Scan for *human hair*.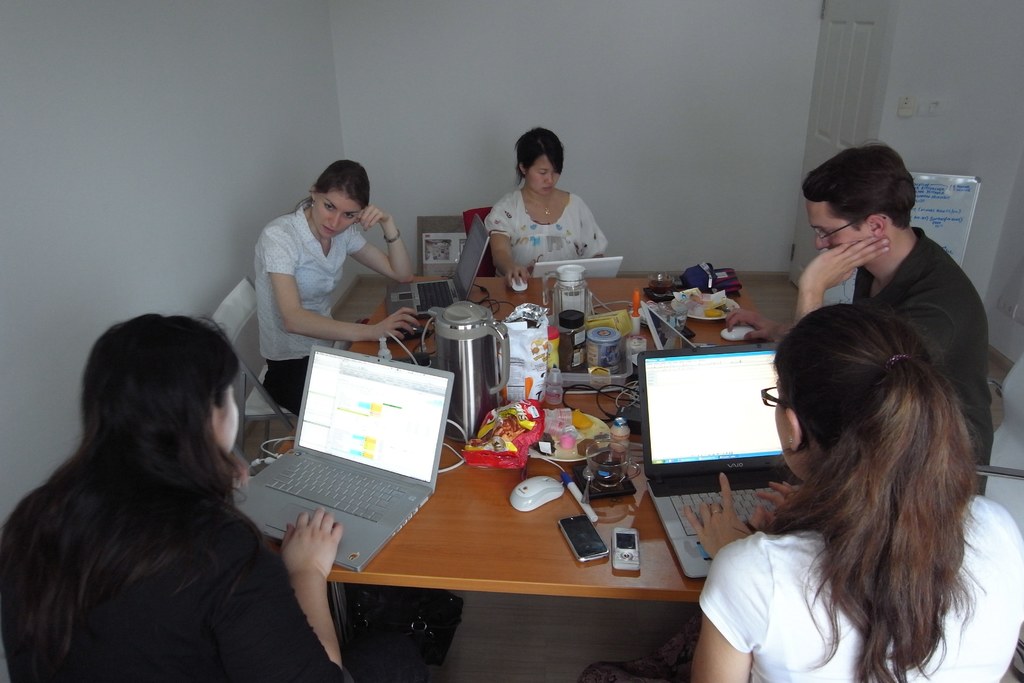
Scan result: (294,158,369,212).
